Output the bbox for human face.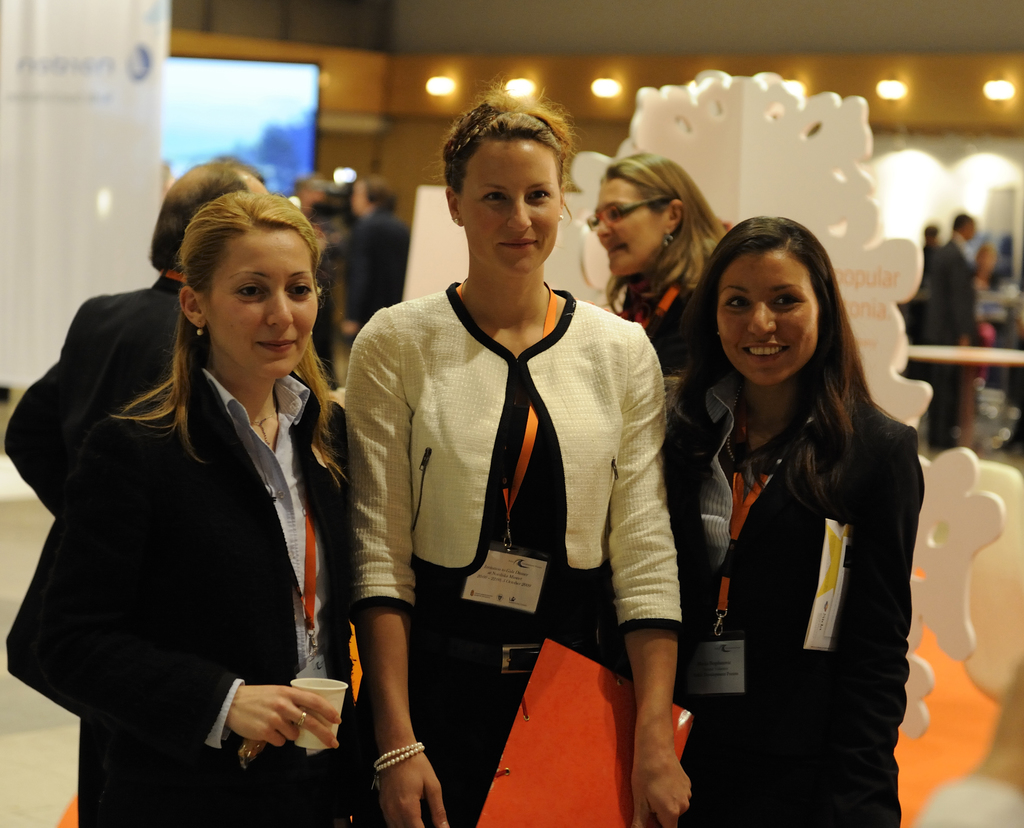
[596, 174, 664, 270].
